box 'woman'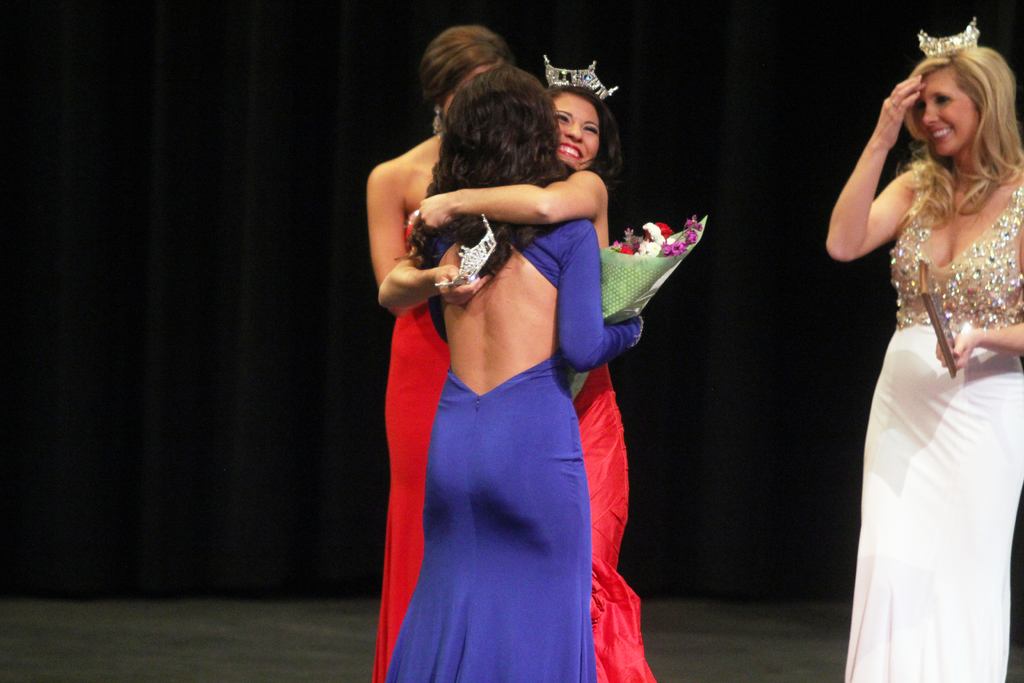
bbox=(827, 16, 1023, 682)
